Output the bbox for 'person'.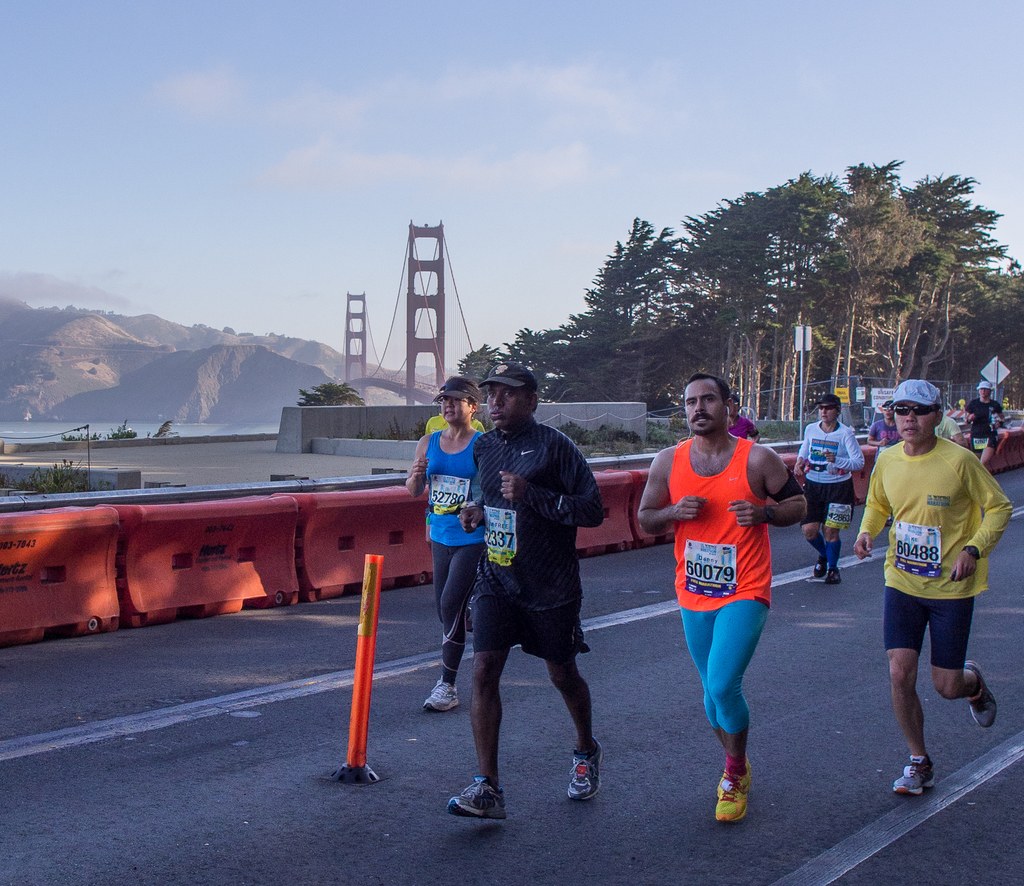
bbox(962, 380, 1009, 456).
